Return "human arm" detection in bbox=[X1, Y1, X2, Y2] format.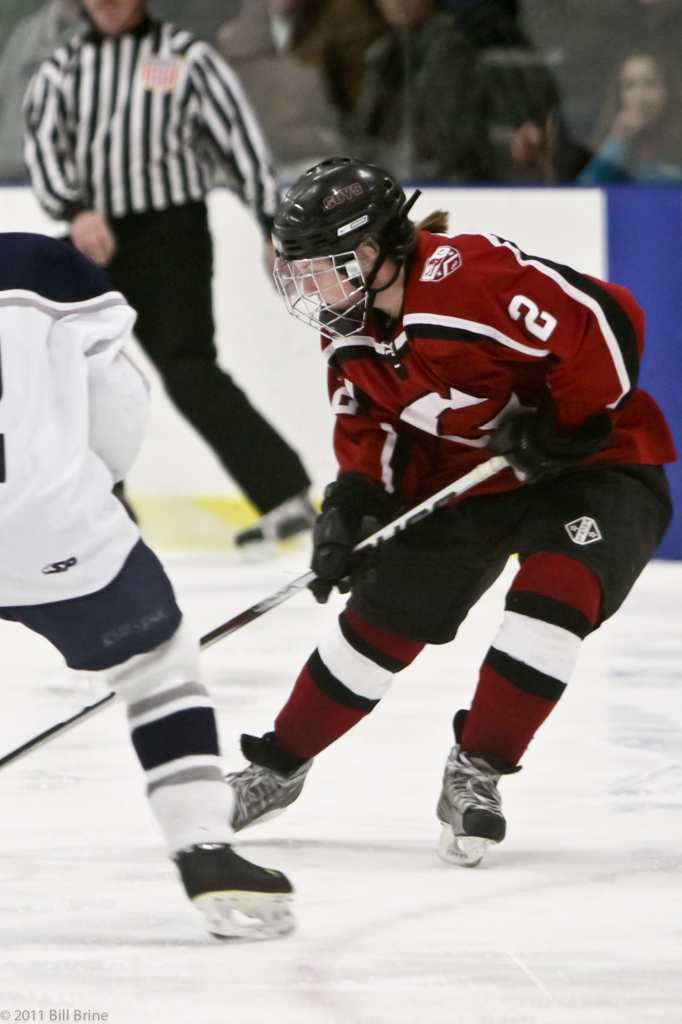
bbox=[204, 35, 289, 288].
